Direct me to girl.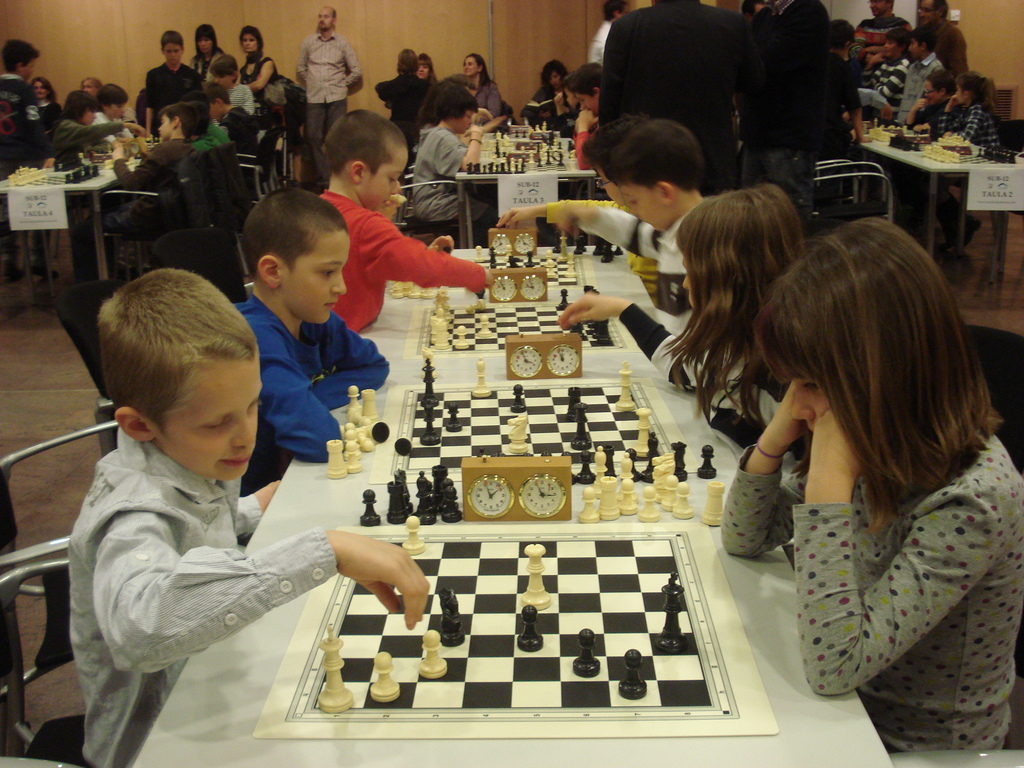
Direction: Rect(460, 51, 511, 134).
